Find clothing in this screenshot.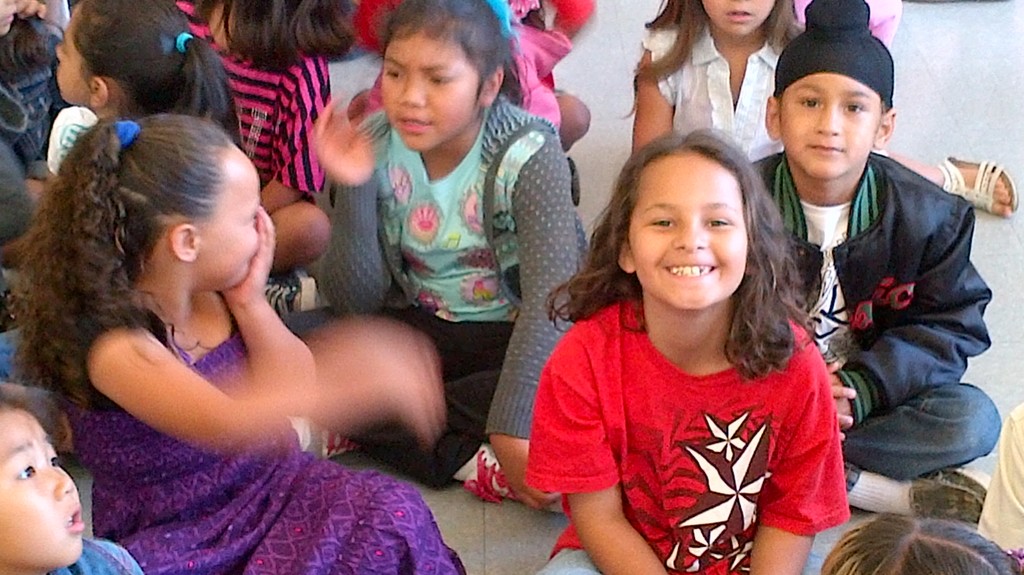
The bounding box for clothing is {"left": 48, "top": 105, "right": 98, "bottom": 175}.
